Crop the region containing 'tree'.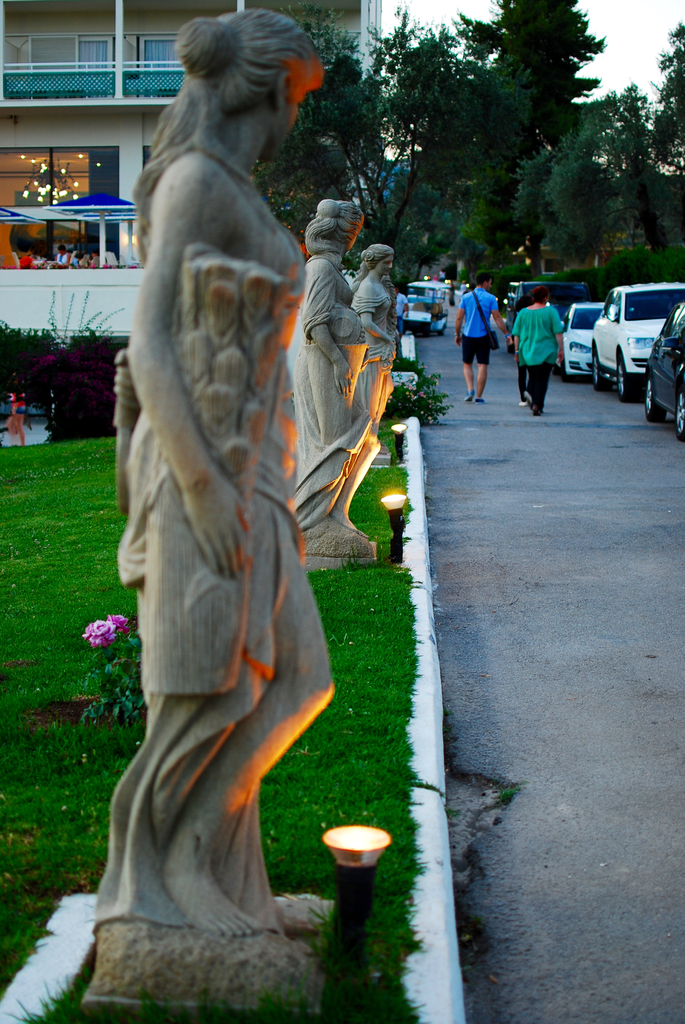
Crop region: pyautogui.locateOnScreen(515, 88, 662, 259).
